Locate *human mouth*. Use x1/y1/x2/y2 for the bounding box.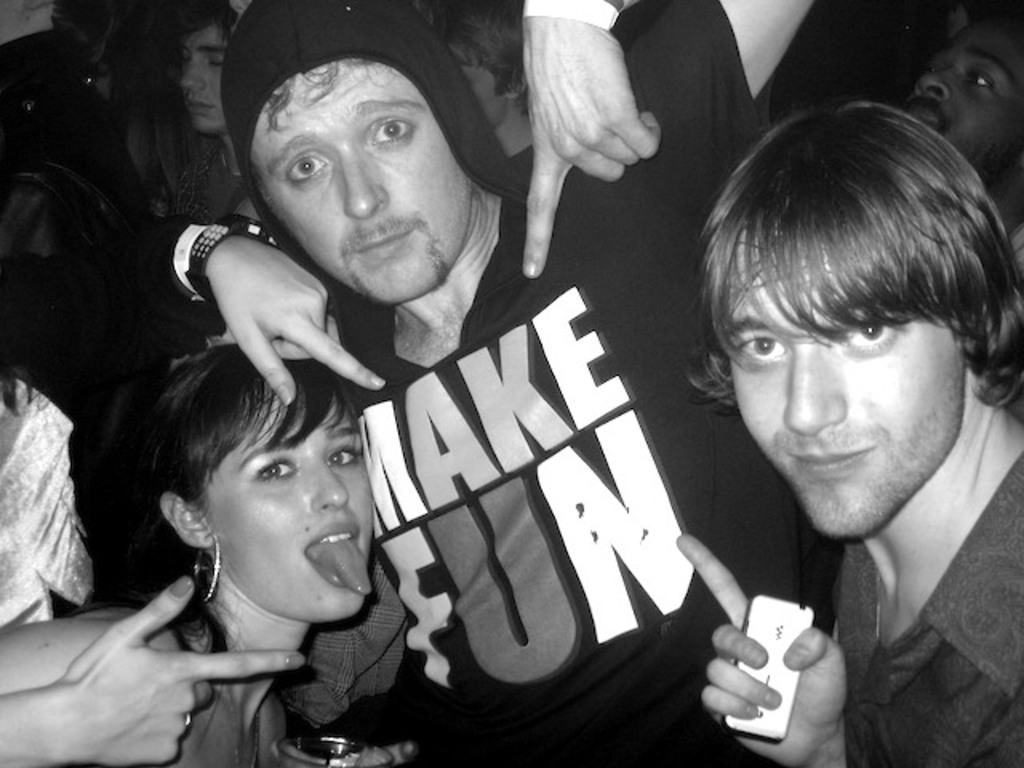
304/515/357/586.
